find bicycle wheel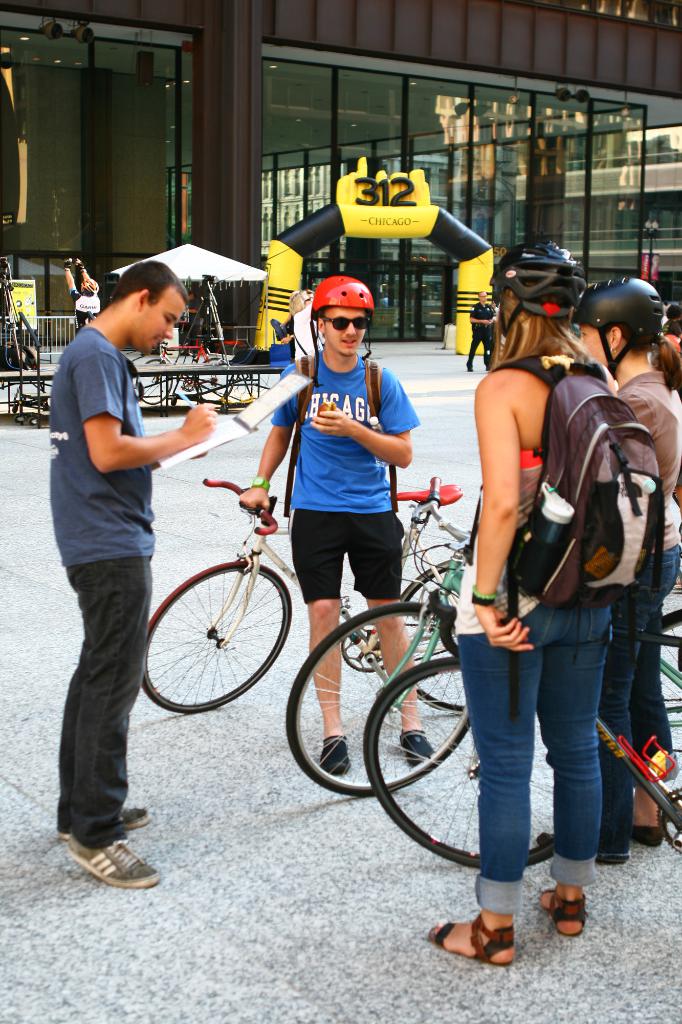
box=[397, 563, 466, 709]
